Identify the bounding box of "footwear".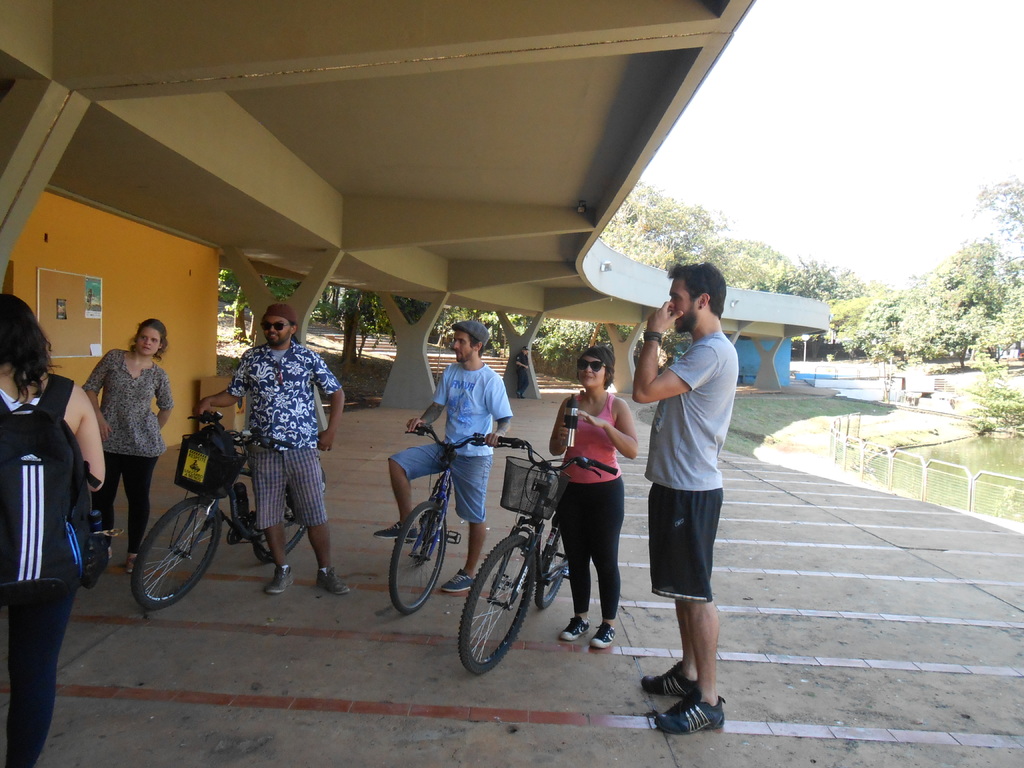
l=559, t=612, r=590, b=643.
